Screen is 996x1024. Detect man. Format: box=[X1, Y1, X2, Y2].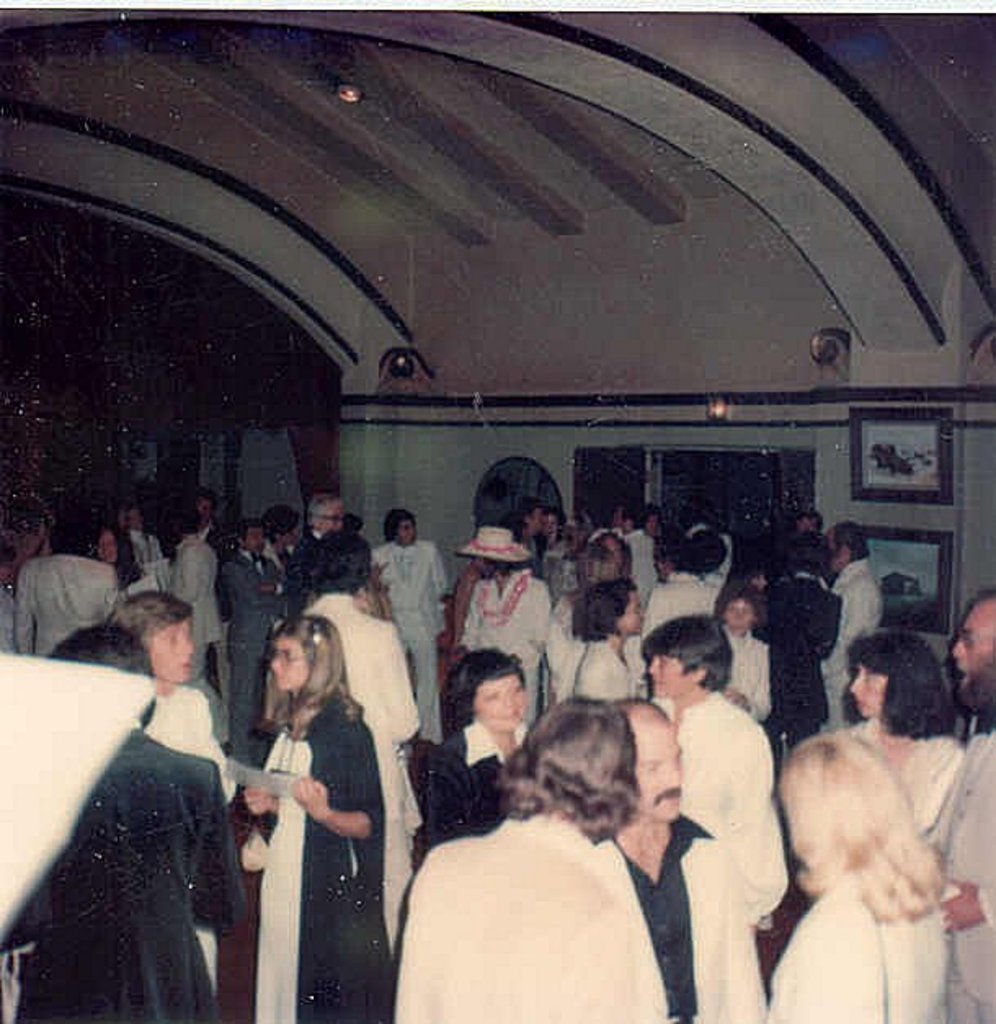
box=[380, 689, 666, 1022].
